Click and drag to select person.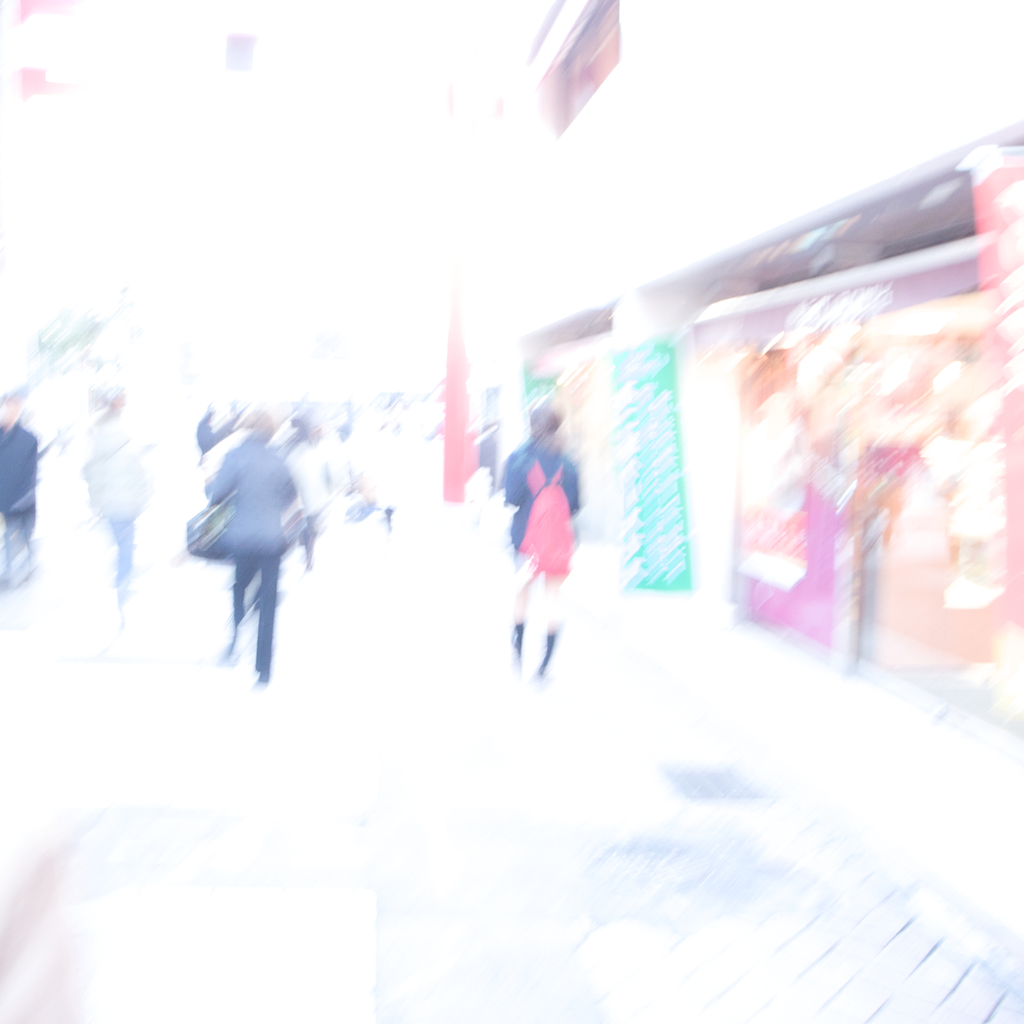
Selection: box(0, 395, 45, 617).
